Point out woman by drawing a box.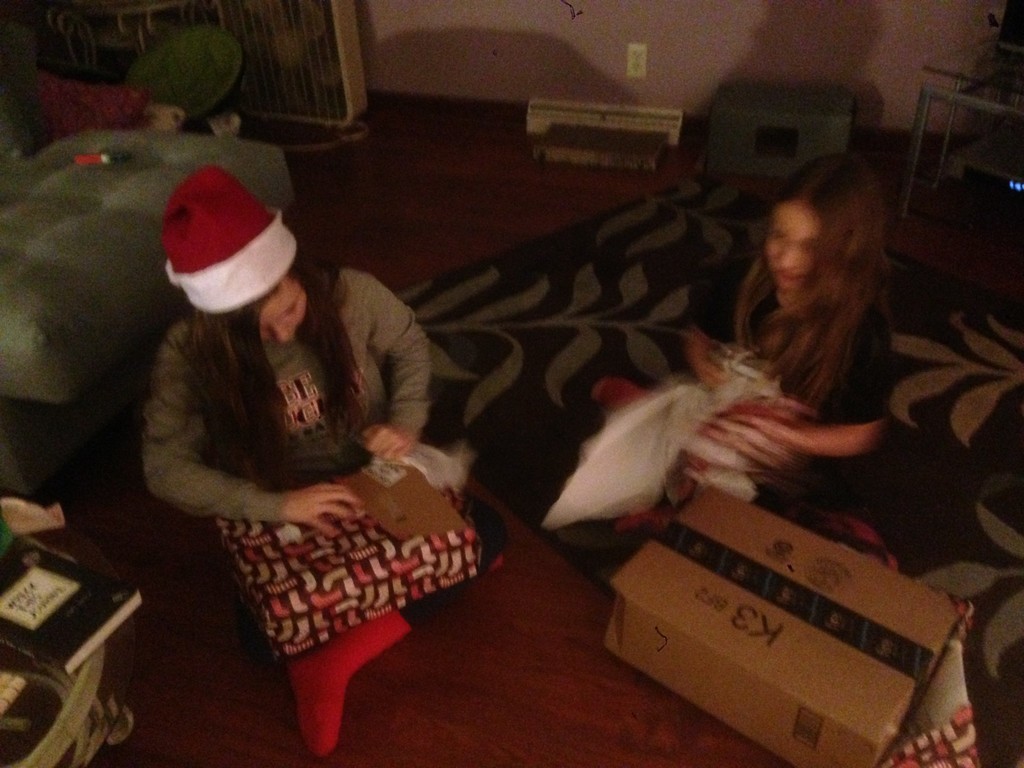
region(141, 161, 423, 767).
